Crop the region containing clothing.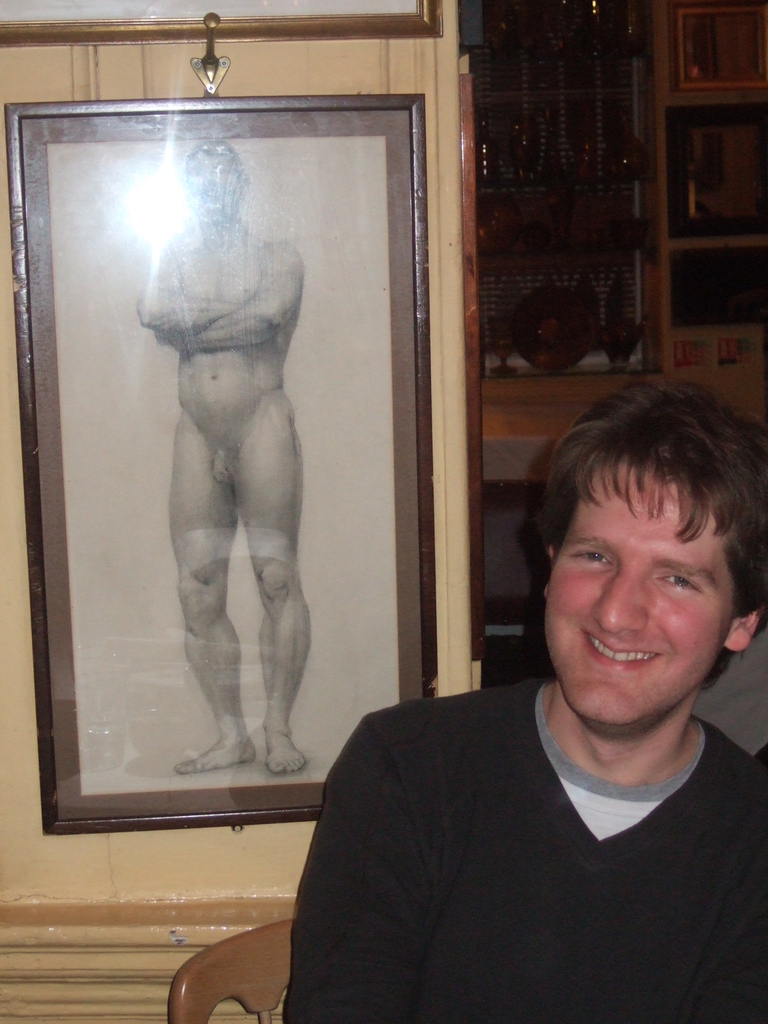
Crop region: l=276, t=646, r=767, b=1020.
